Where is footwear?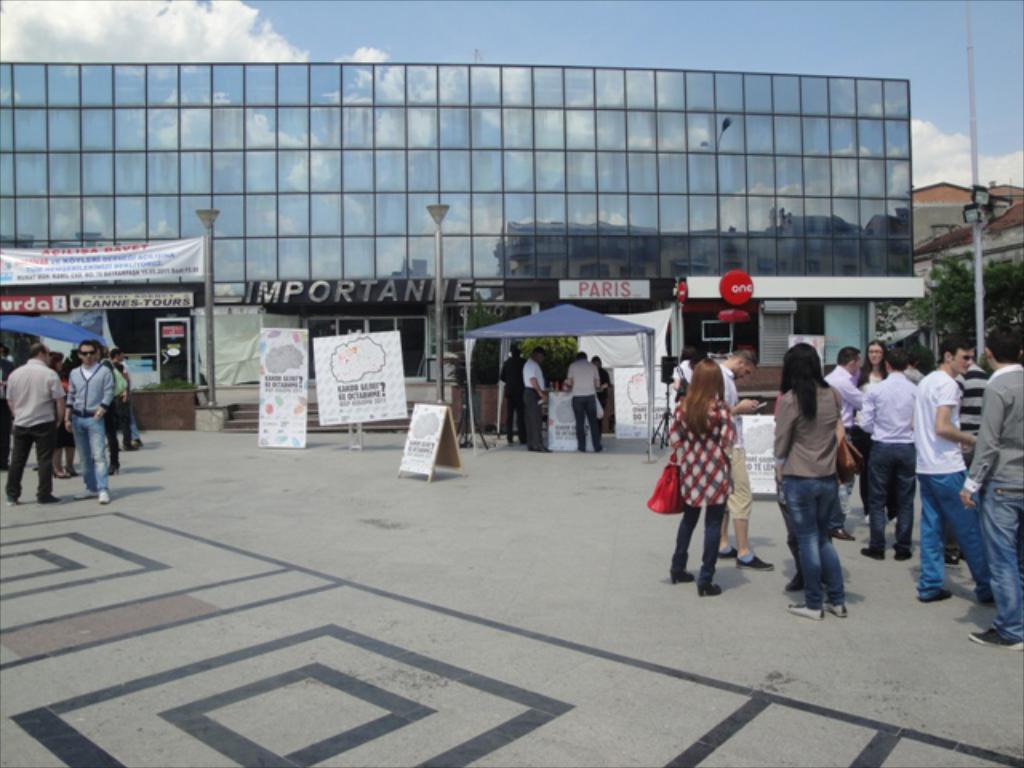
detection(787, 603, 826, 622).
